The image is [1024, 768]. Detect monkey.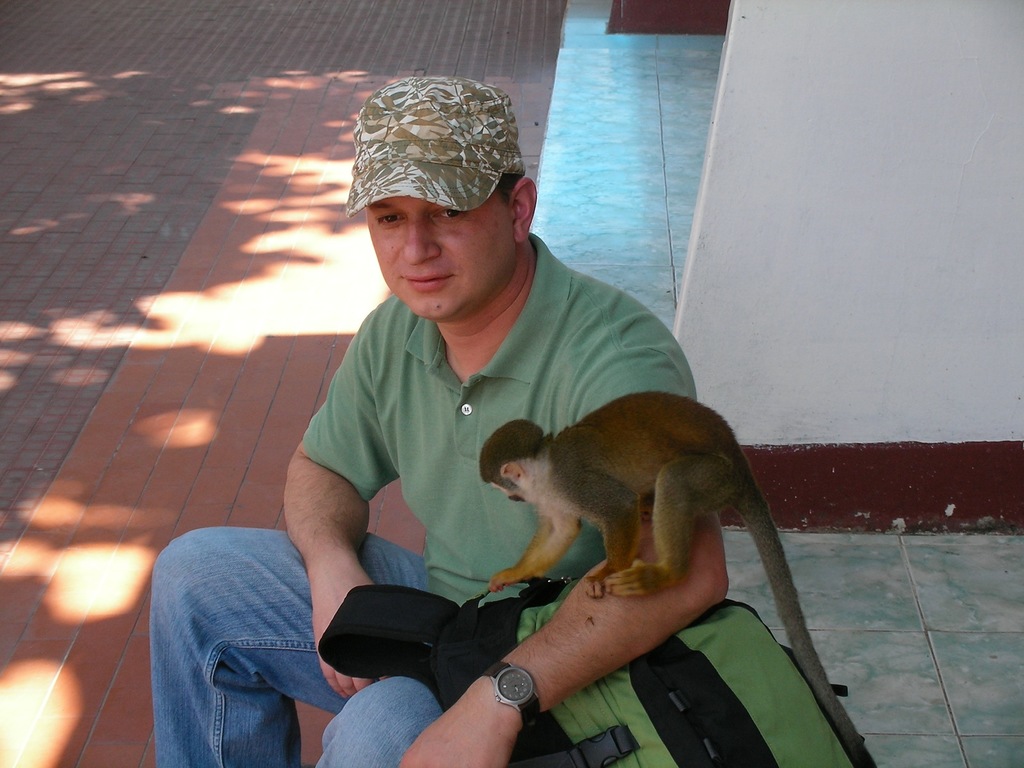
Detection: BBox(477, 388, 877, 767).
